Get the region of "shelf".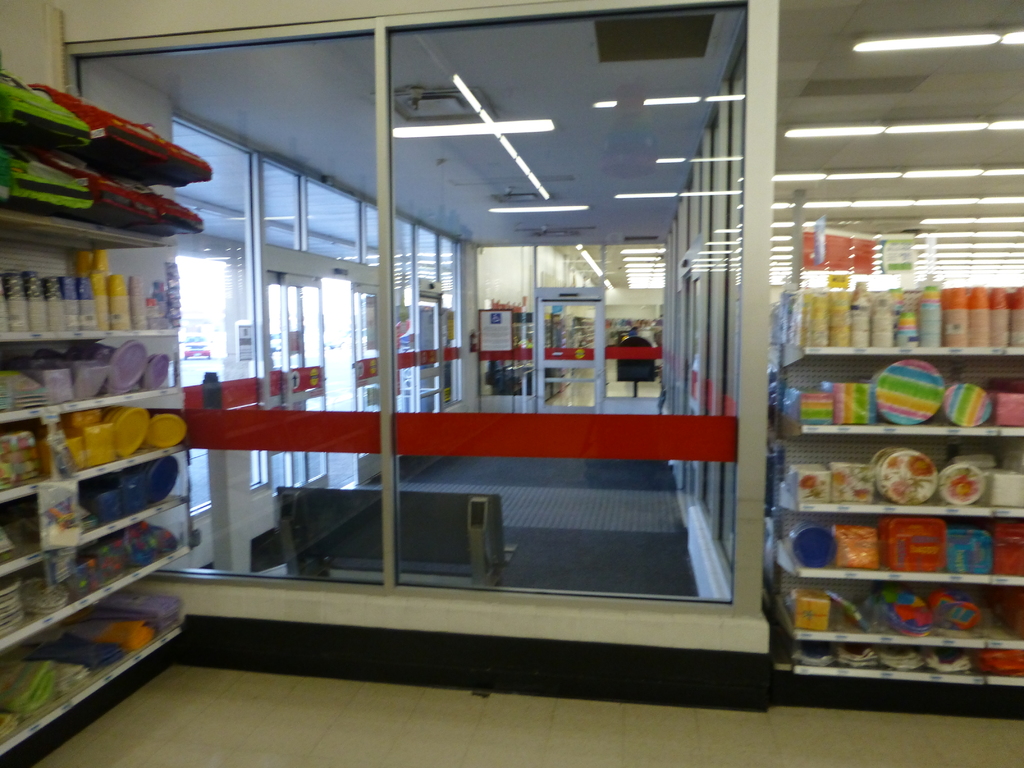
locate(0, 390, 191, 497).
